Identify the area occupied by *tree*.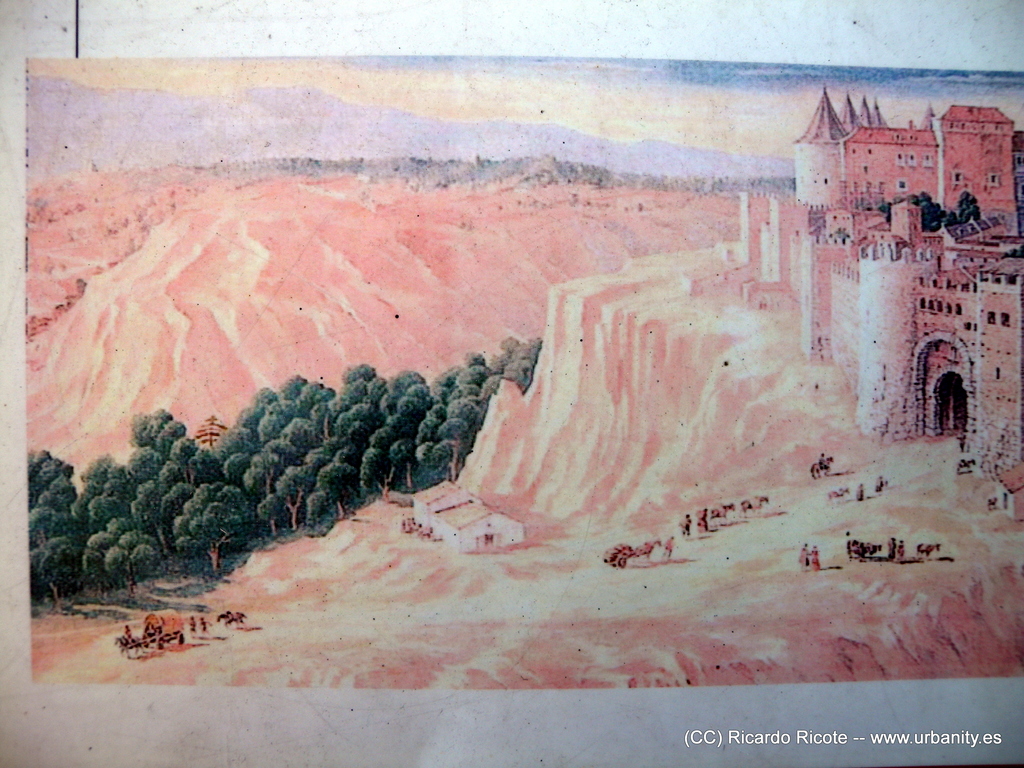
Area: [left=500, top=336, right=520, bottom=360].
